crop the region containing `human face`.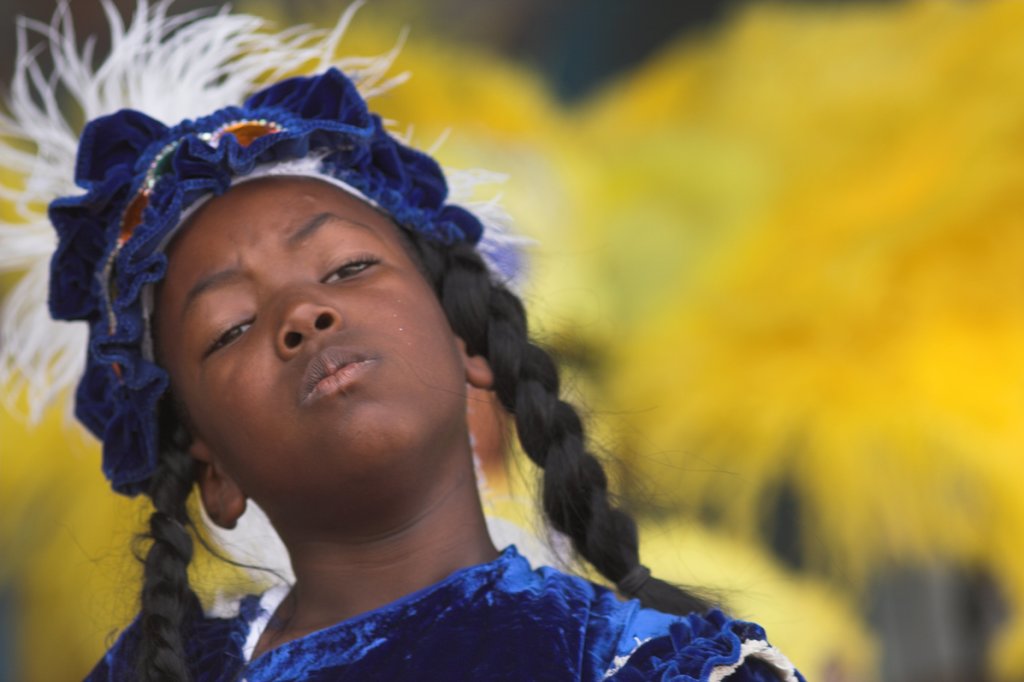
Crop region: left=142, top=168, right=472, bottom=506.
